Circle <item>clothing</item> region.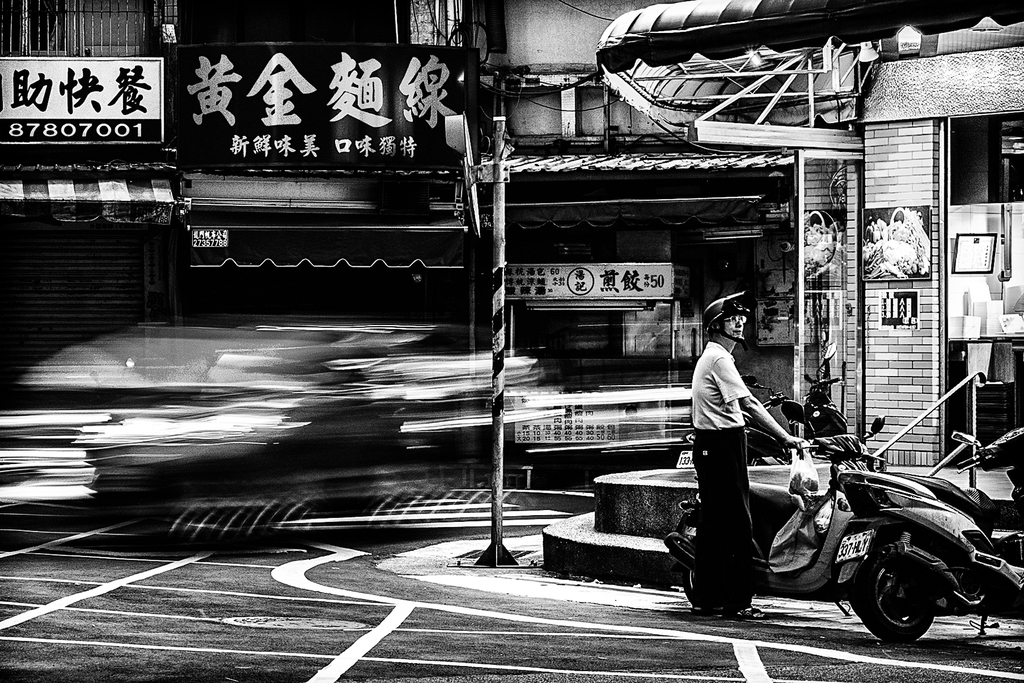
Region: <box>687,335,765,614</box>.
